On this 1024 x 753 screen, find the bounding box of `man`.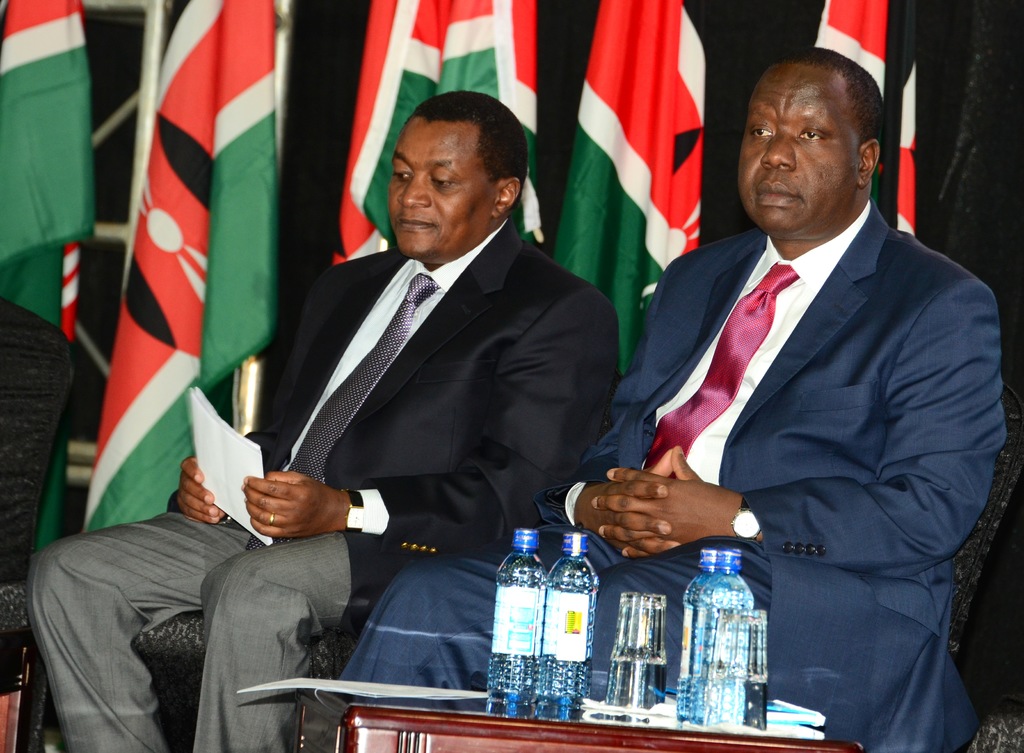
Bounding box: box=[325, 41, 1010, 752].
